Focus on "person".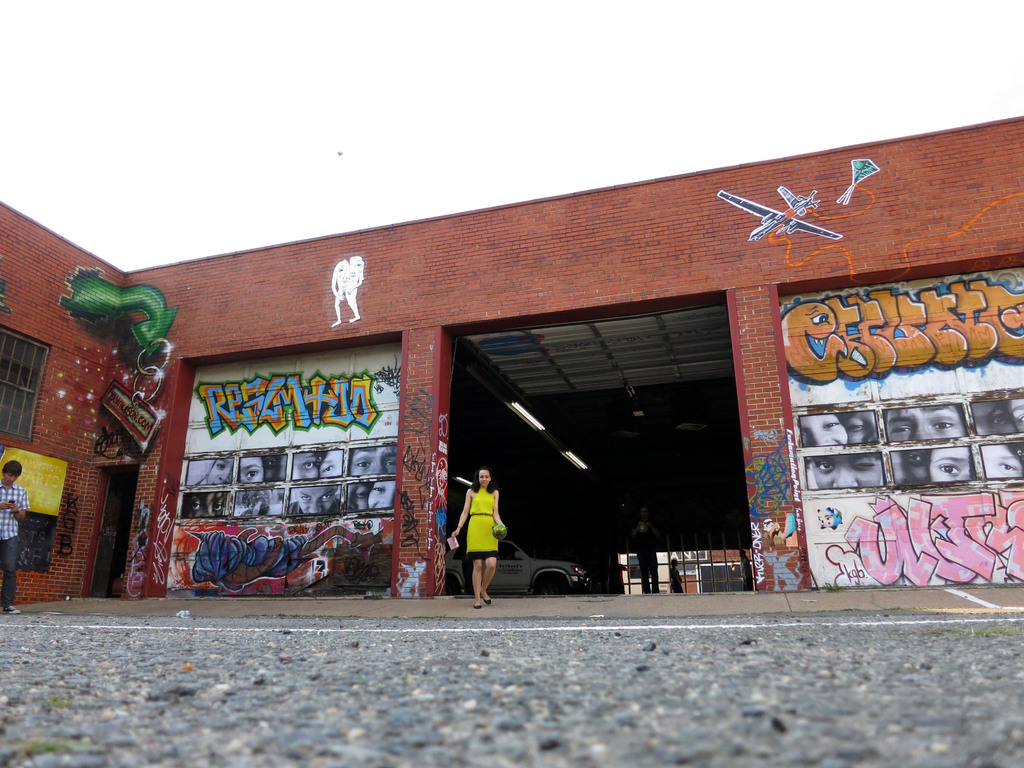
Focused at pyautogui.locateOnScreen(738, 552, 753, 591).
